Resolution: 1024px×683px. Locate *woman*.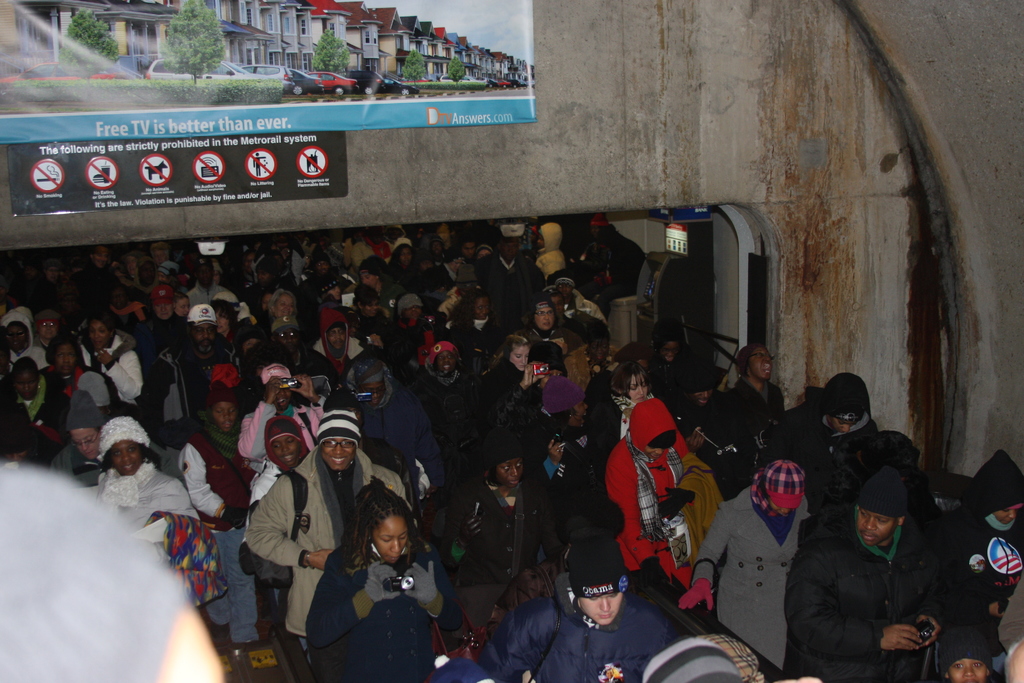
[677, 458, 814, 673].
